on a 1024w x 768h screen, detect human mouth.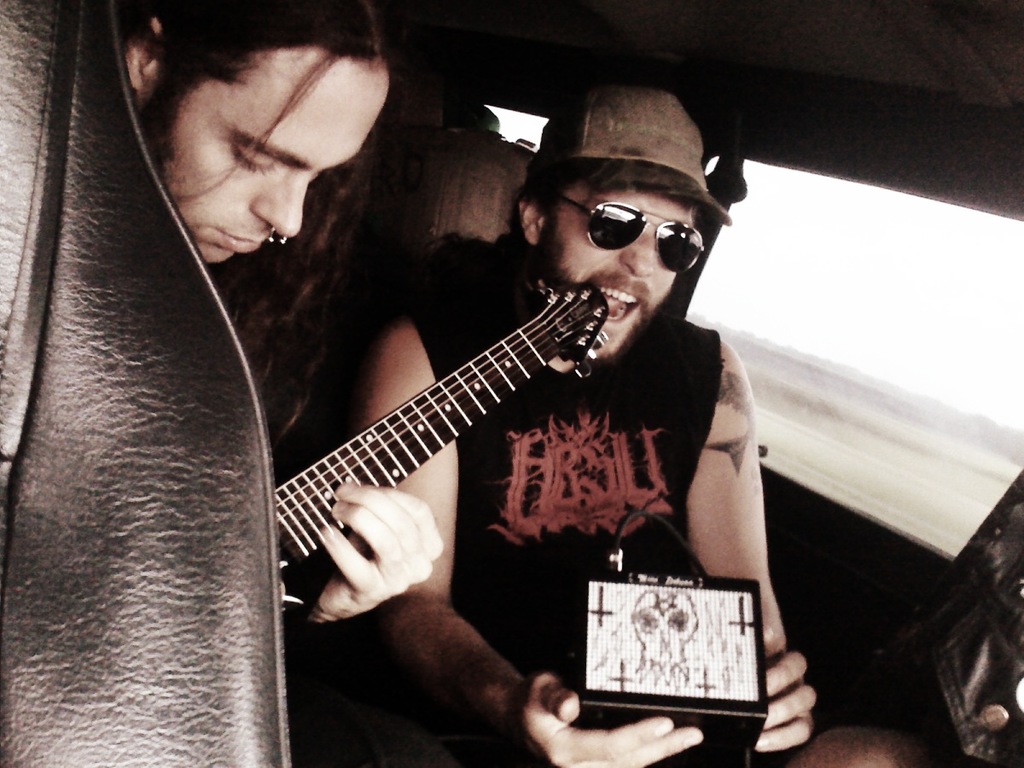
l=596, t=280, r=646, b=325.
